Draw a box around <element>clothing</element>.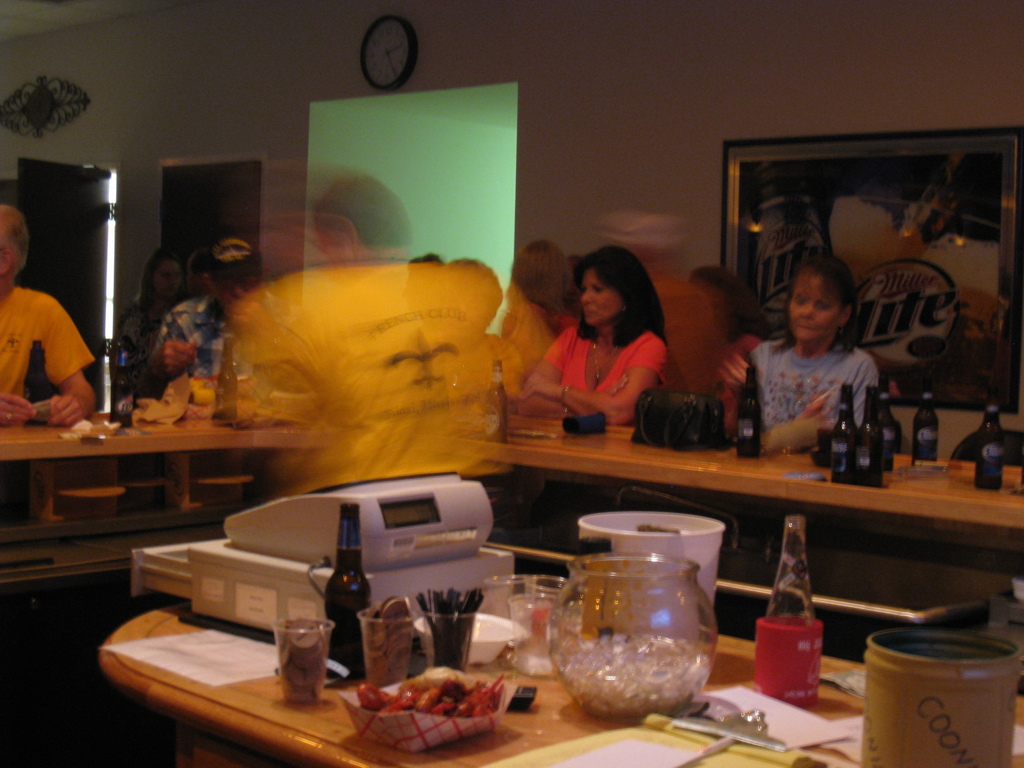
bbox=(532, 298, 682, 442).
